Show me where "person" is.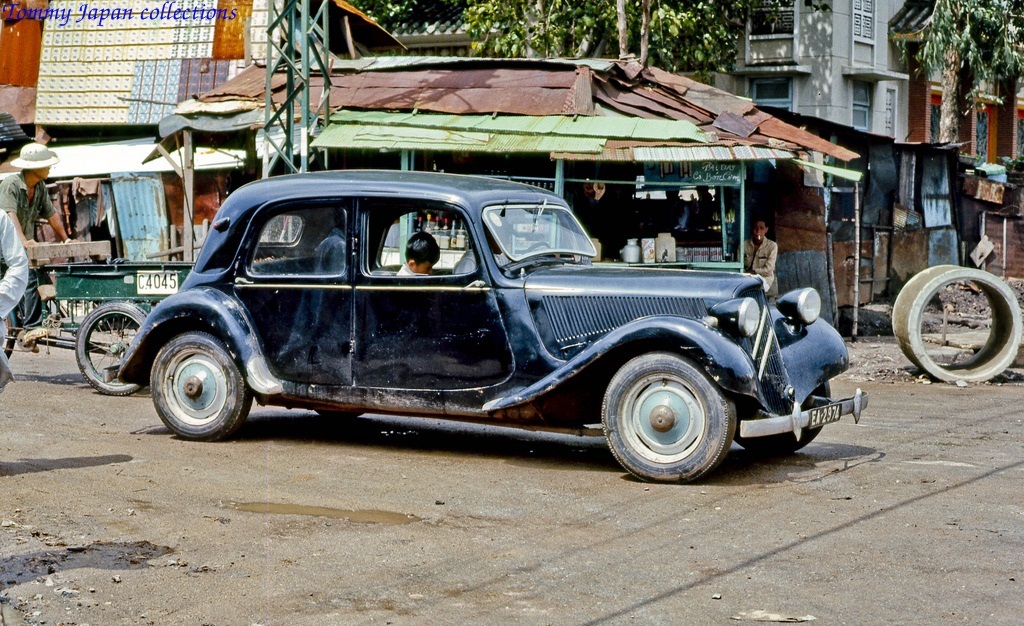
"person" is at region(0, 208, 30, 390).
